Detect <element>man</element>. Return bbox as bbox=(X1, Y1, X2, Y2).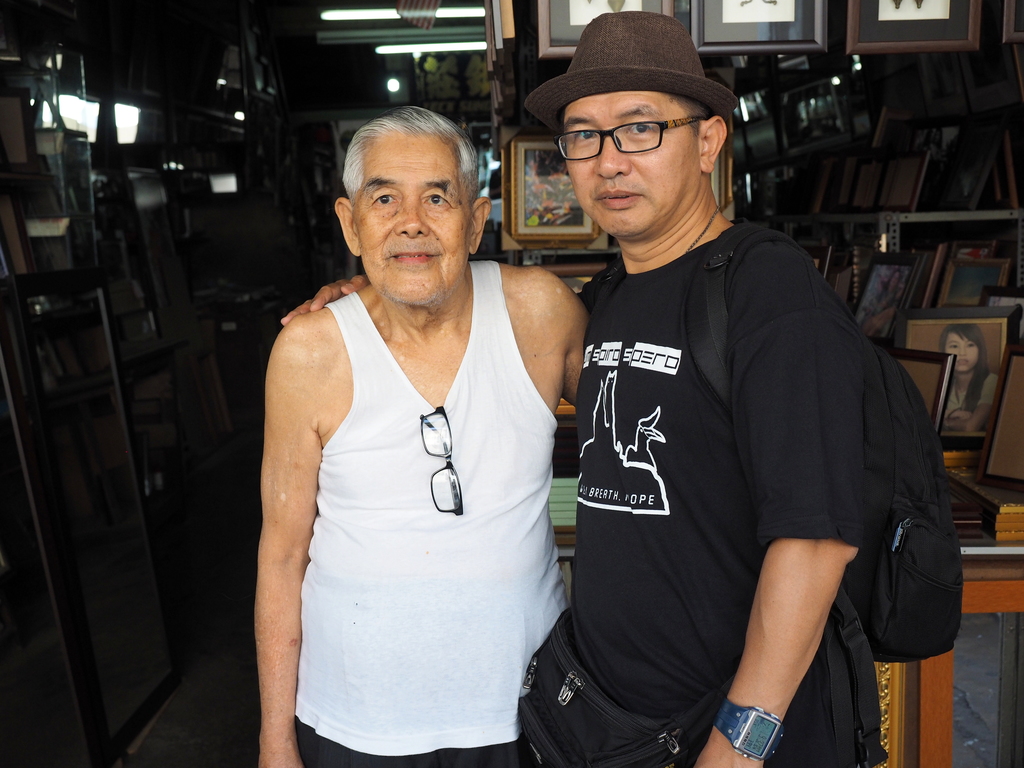
bbox=(253, 116, 596, 764).
